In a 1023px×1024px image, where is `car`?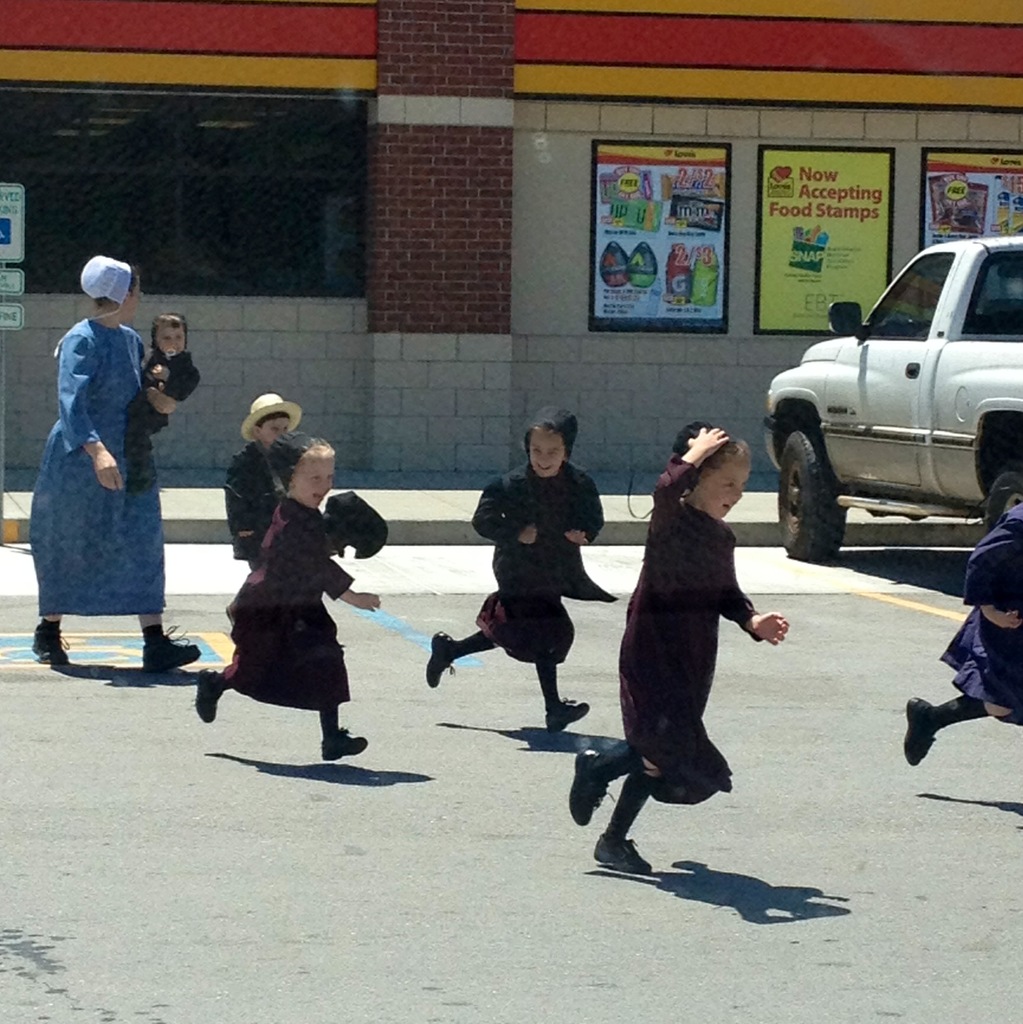
crop(774, 227, 1017, 574).
